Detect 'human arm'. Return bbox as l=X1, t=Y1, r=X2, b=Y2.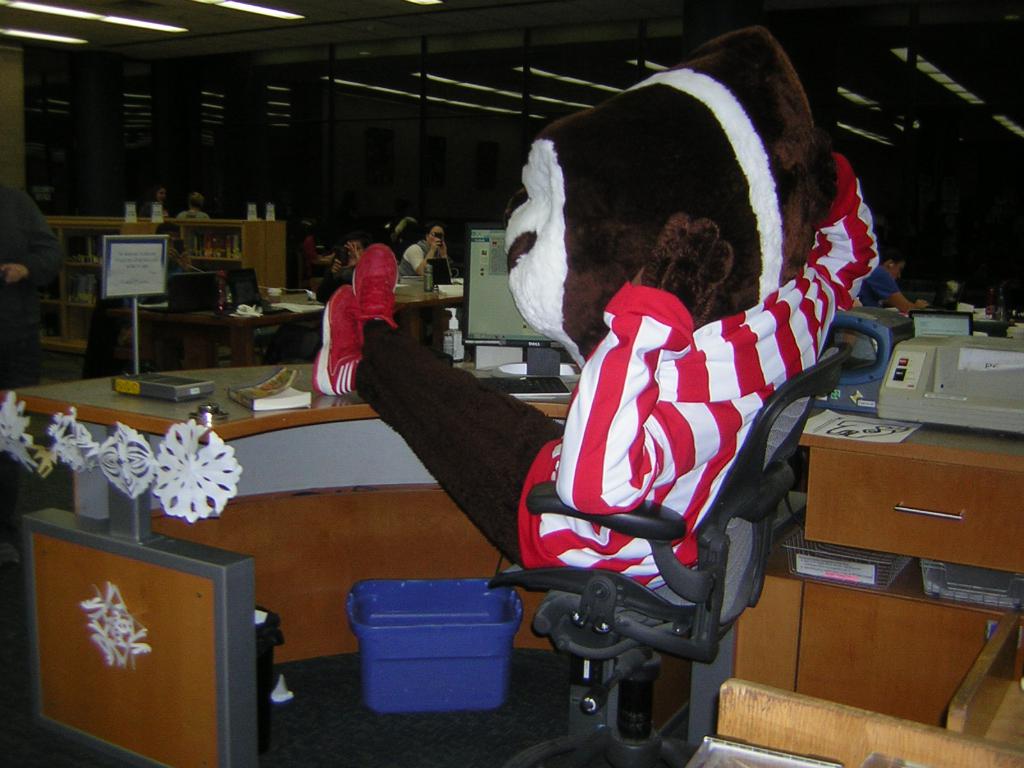
l=404, t=236, r=443, b=275.
